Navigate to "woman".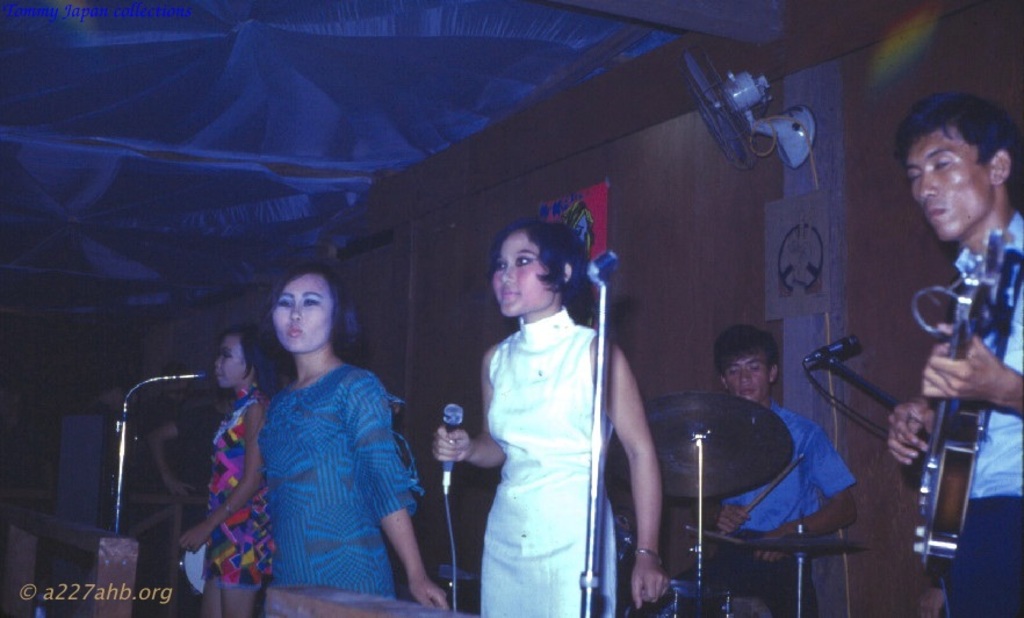
Navigation target: bbox=(229, 223, 424, 617).
